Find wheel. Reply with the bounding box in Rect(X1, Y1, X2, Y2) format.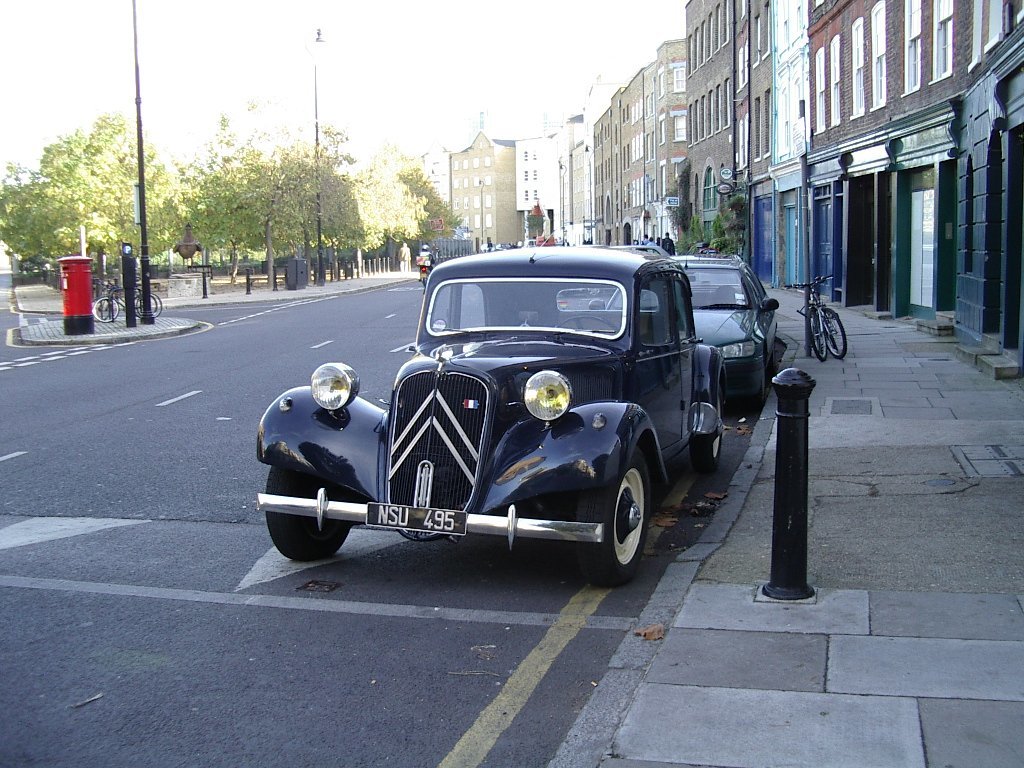
Rect(131, 292, 163, 321).
